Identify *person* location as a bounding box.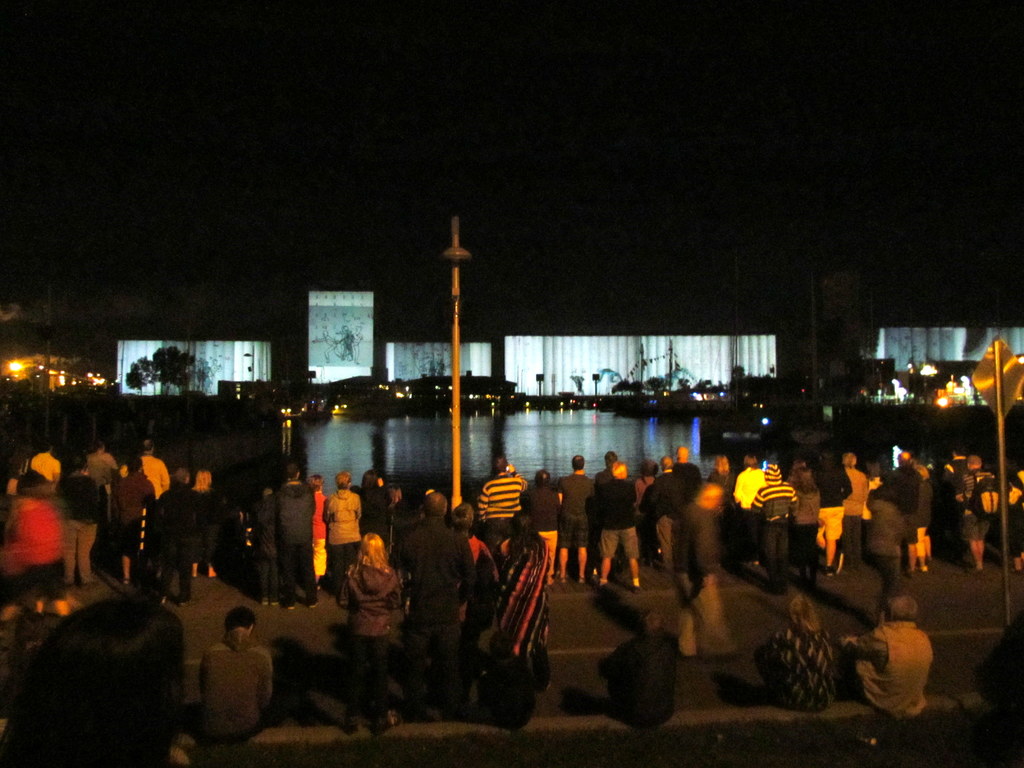
BBox(751, 588, 838, 712).
